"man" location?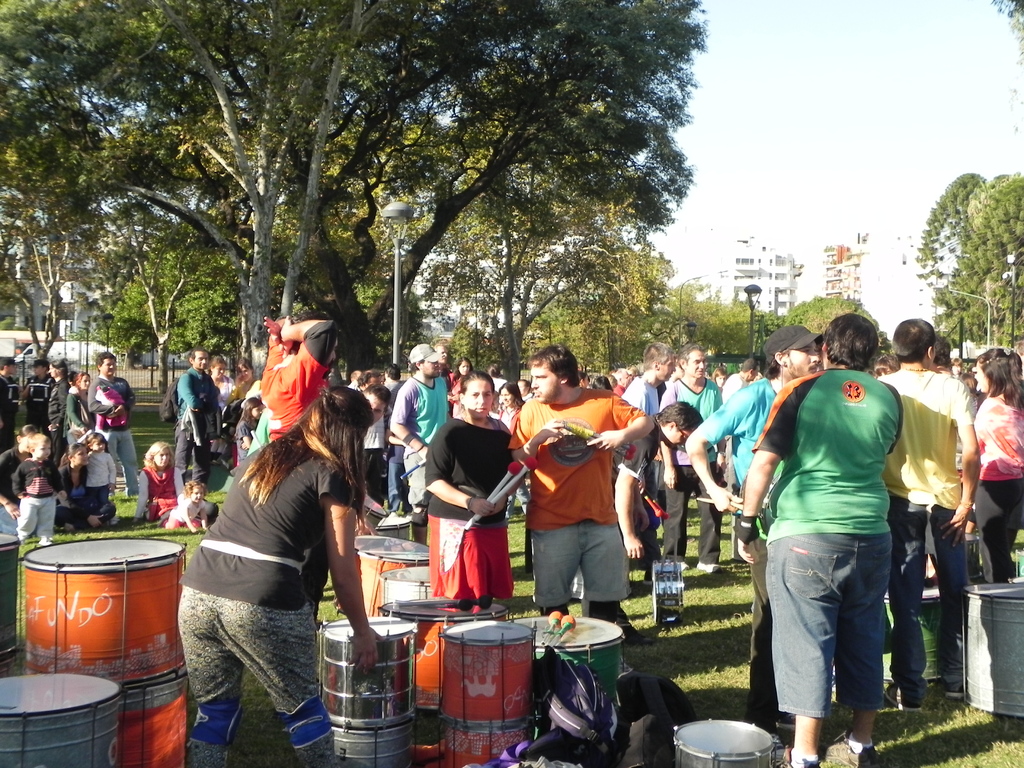
x1=259 y1=312 x2=349 y2=461
